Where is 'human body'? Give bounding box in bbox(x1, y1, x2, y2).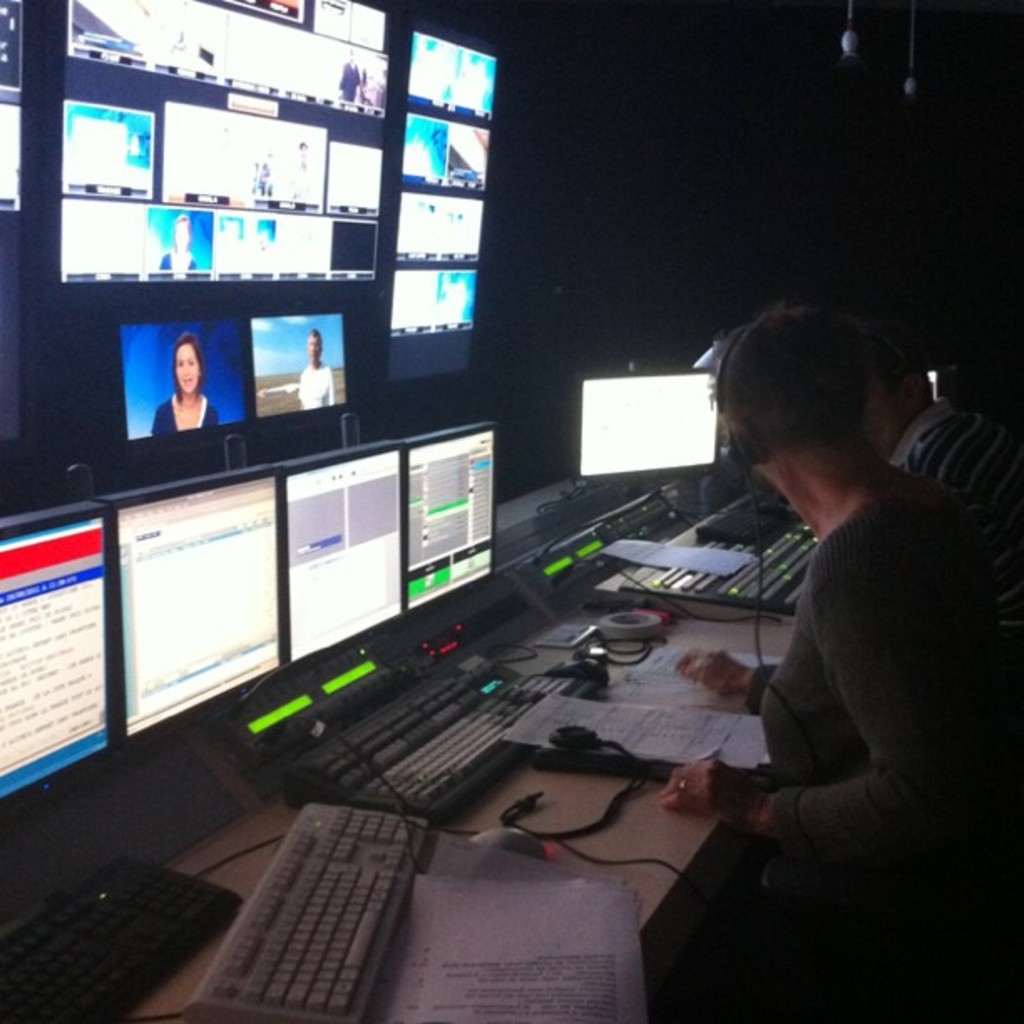
bbox(888, 398, 1022, 525).
